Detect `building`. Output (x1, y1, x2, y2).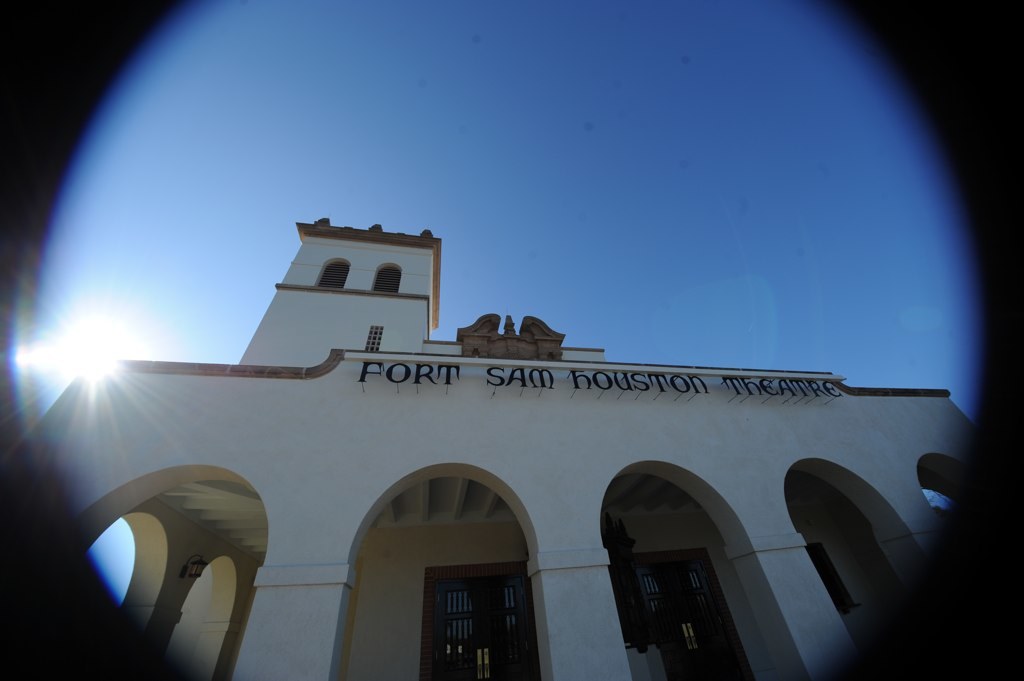
(27, 209, 965, 680).
